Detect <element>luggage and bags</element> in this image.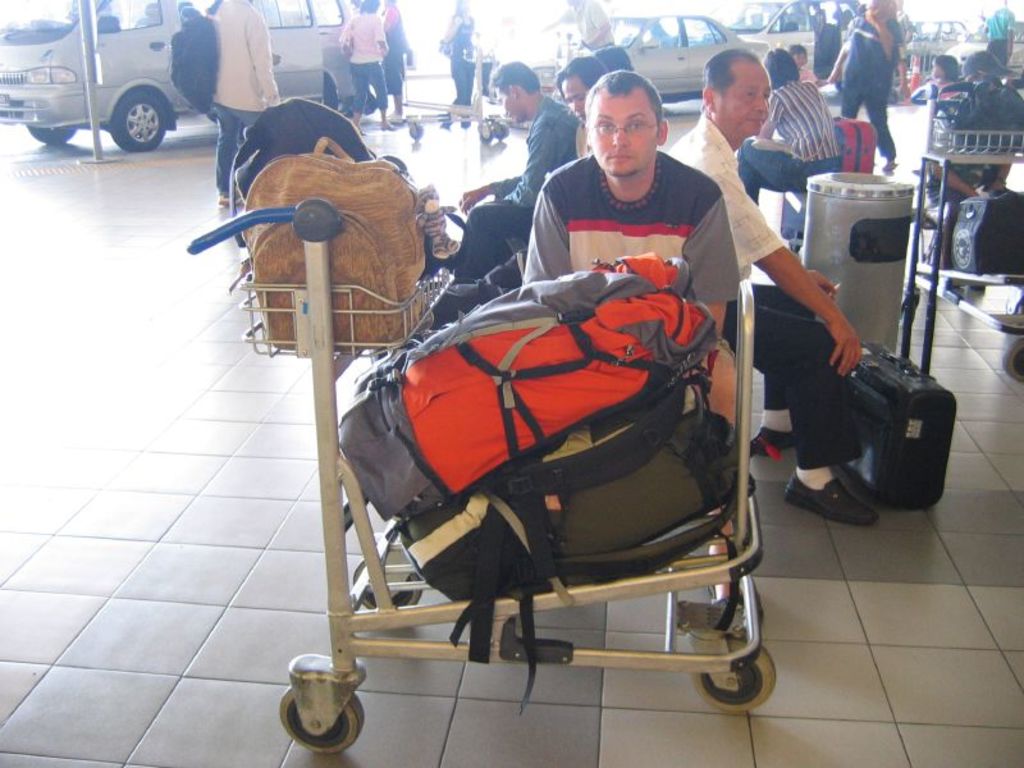
Detection: <box>241,137,430,343</box>.
